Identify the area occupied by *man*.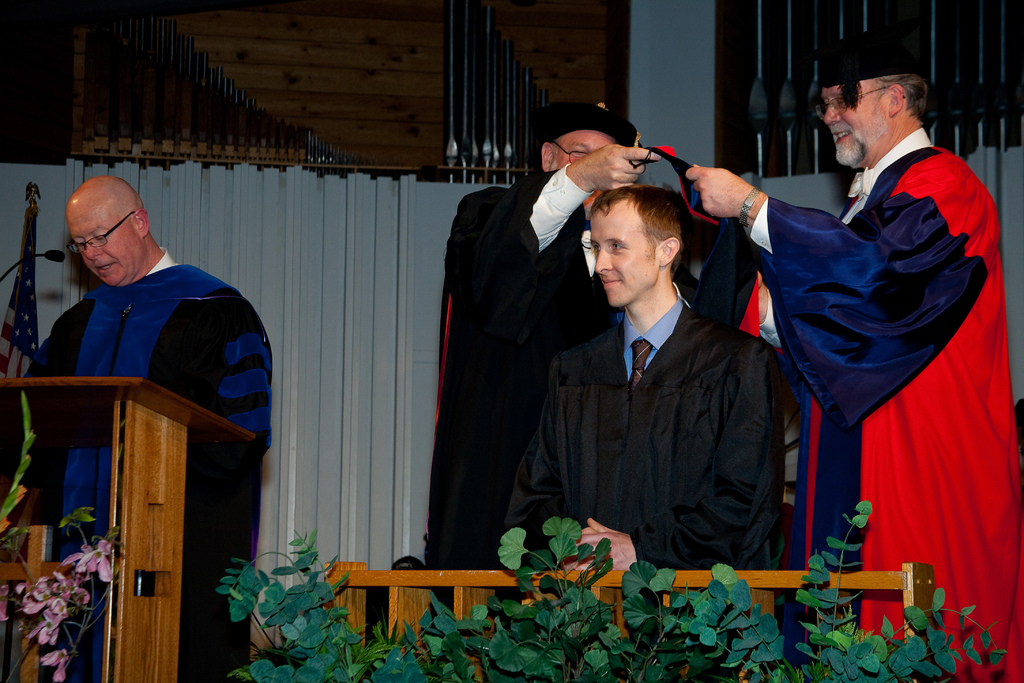
Area: (left=15, top=176, right=273, bottom=682).
